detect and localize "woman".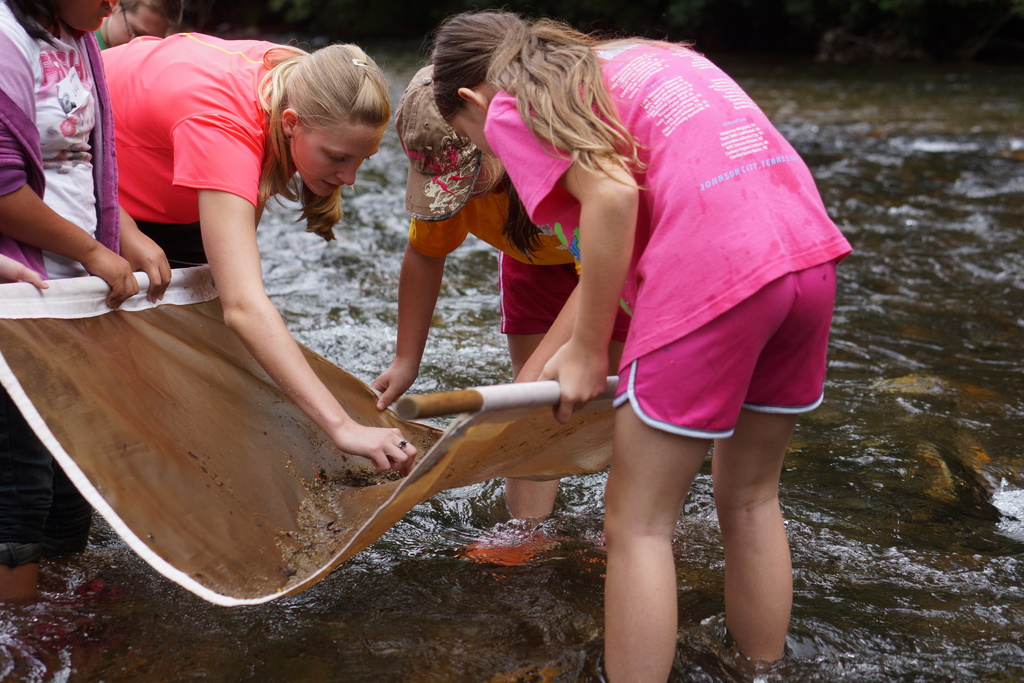
Localized at {"left": 0, "top": 0, "right": 173, "bottom": 609}.
